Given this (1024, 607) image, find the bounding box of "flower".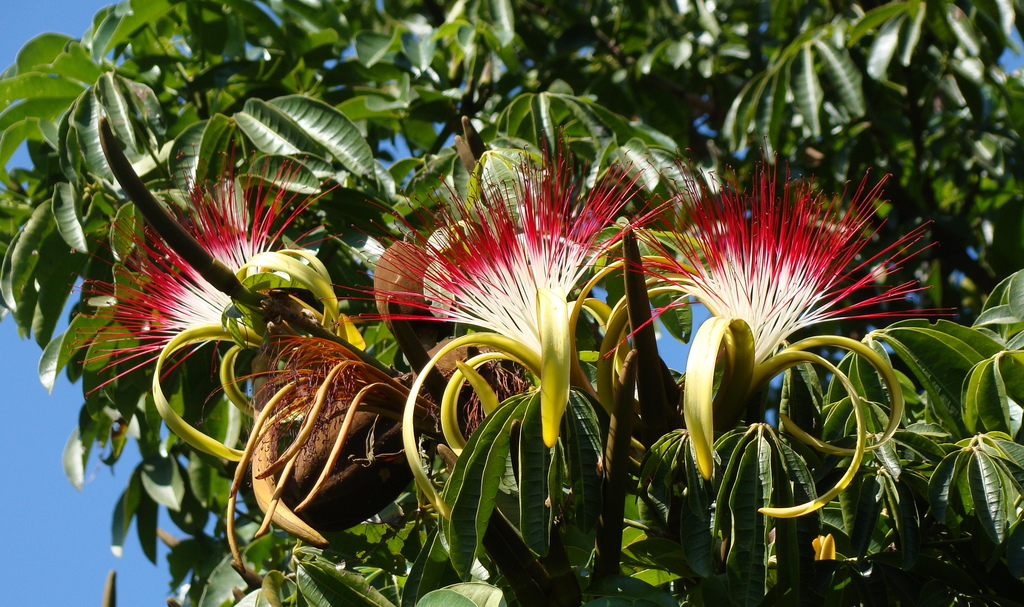
locate(79, 138, 341, 410).
